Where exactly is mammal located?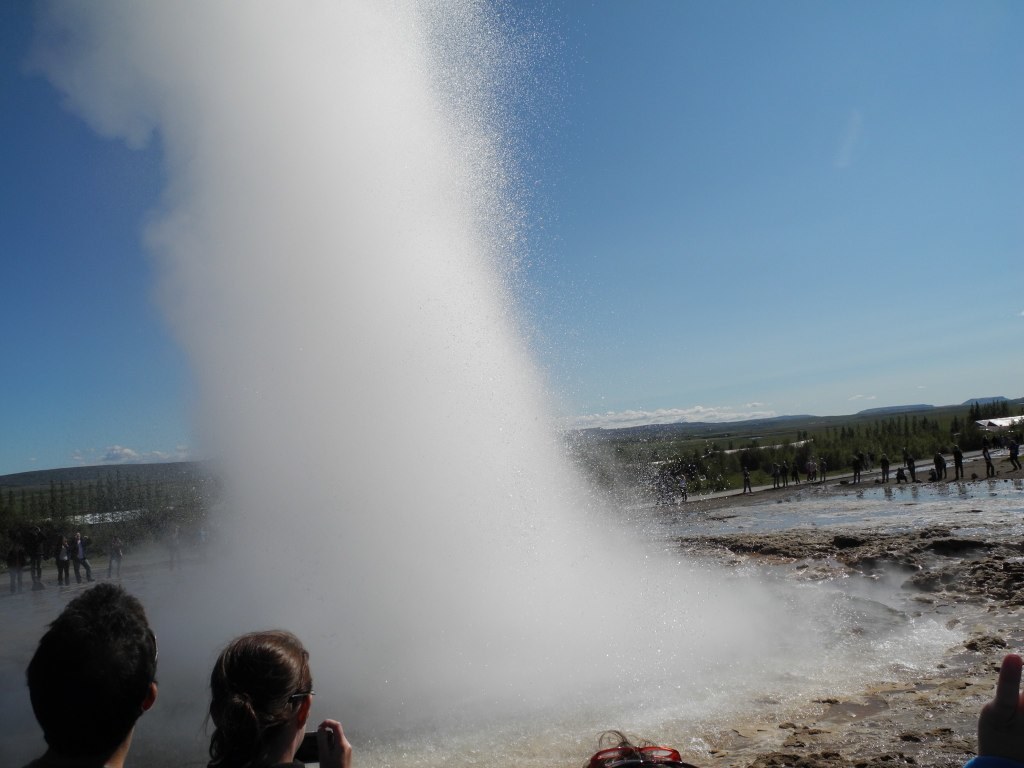
Its bounding box is [955, 446, 964, 479].
